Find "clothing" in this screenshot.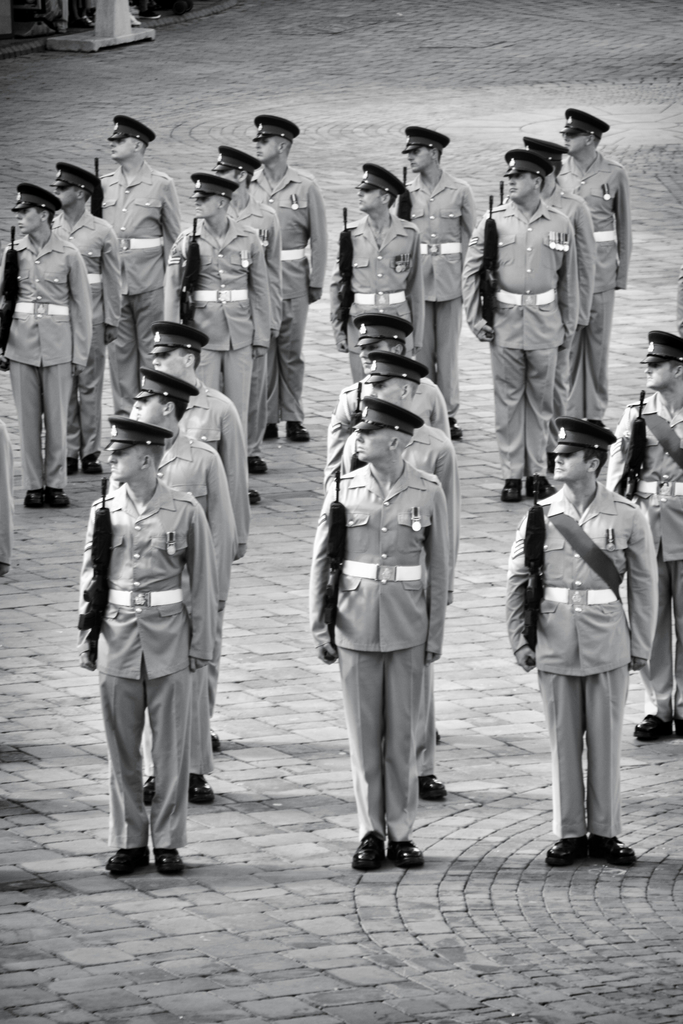
The bounding box for "clothing" is rect(64, 460, 200, 846).
